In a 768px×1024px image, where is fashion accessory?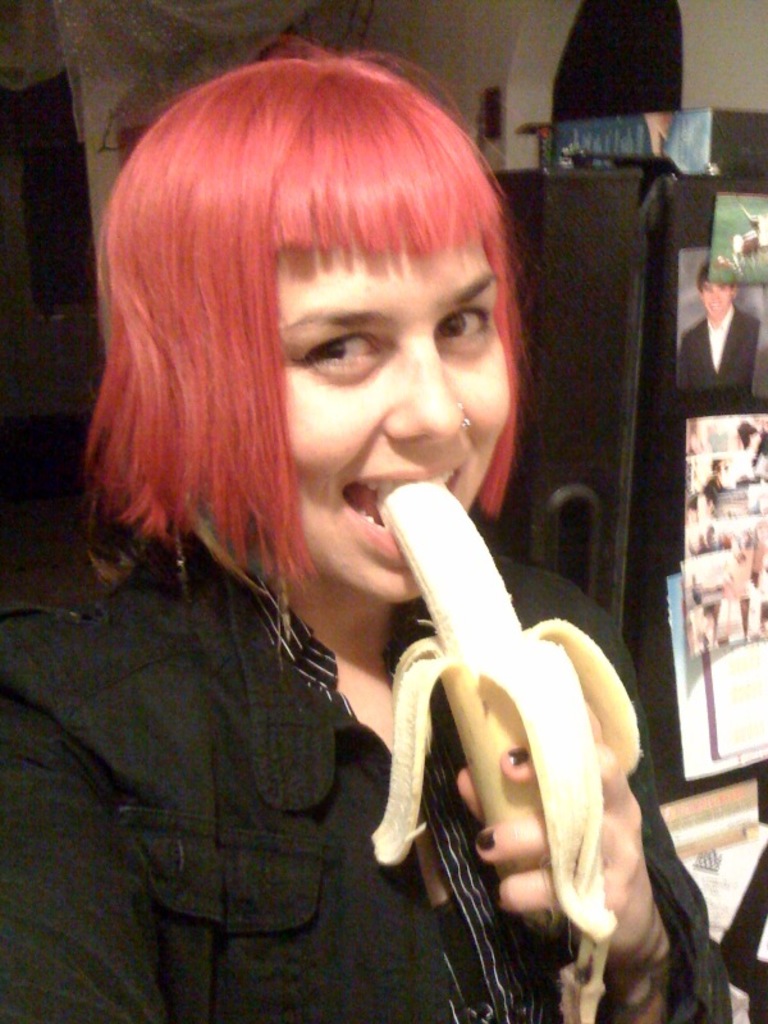
506:740:532:772.
